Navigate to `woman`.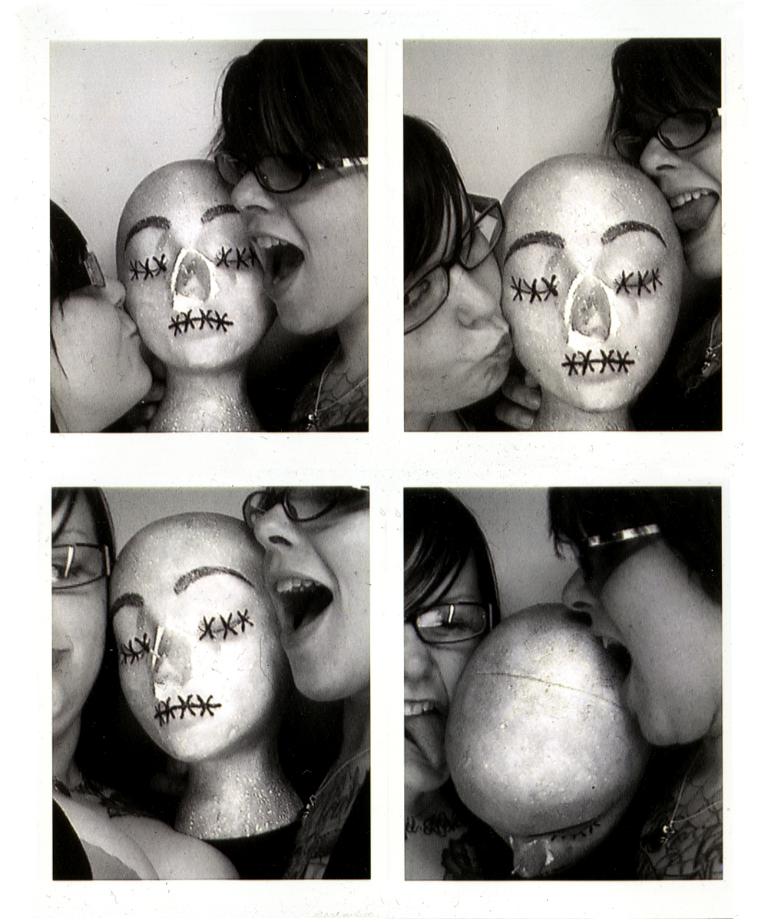
Navigation target: rect(31, 487, 252, 875).
